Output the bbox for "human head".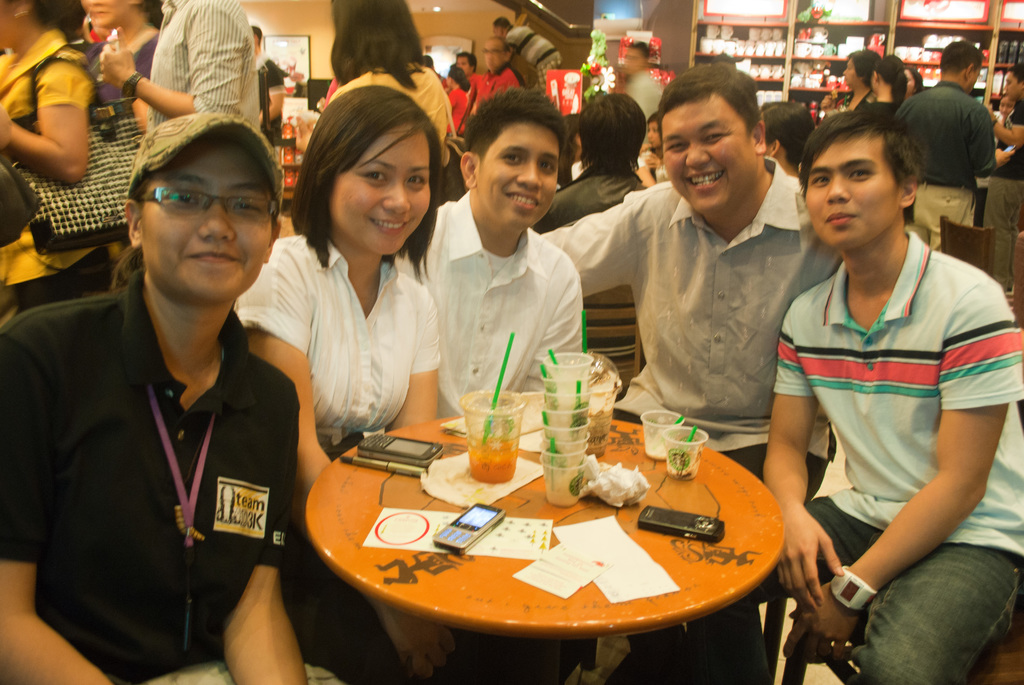
l=904, t=65, r=920, b=96.
